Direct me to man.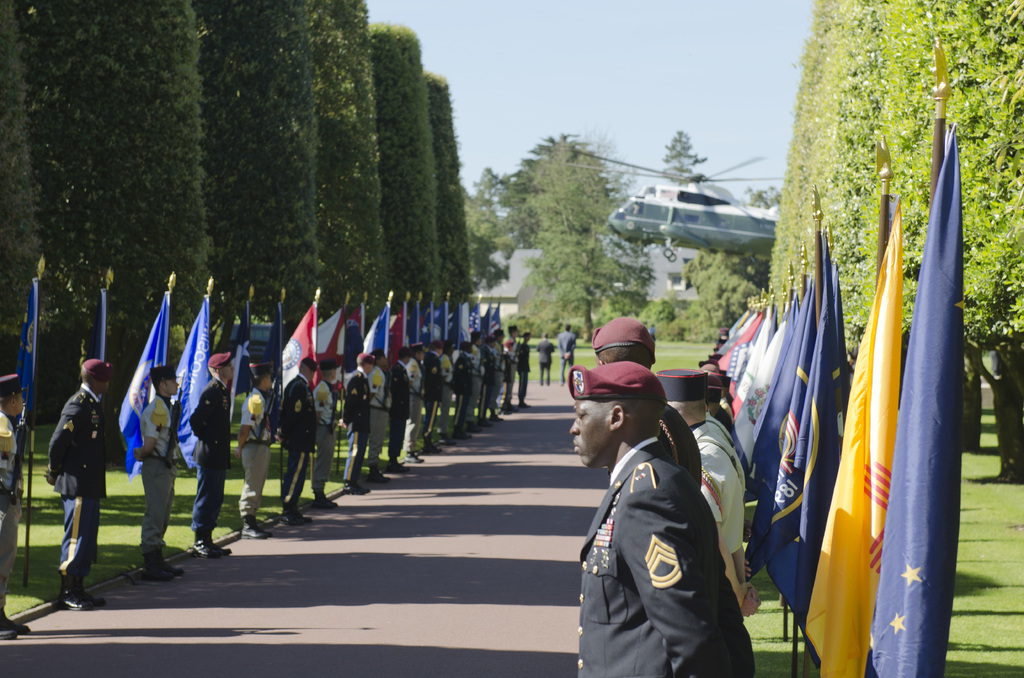
Direction: detection(341, 352, 374, 501).
